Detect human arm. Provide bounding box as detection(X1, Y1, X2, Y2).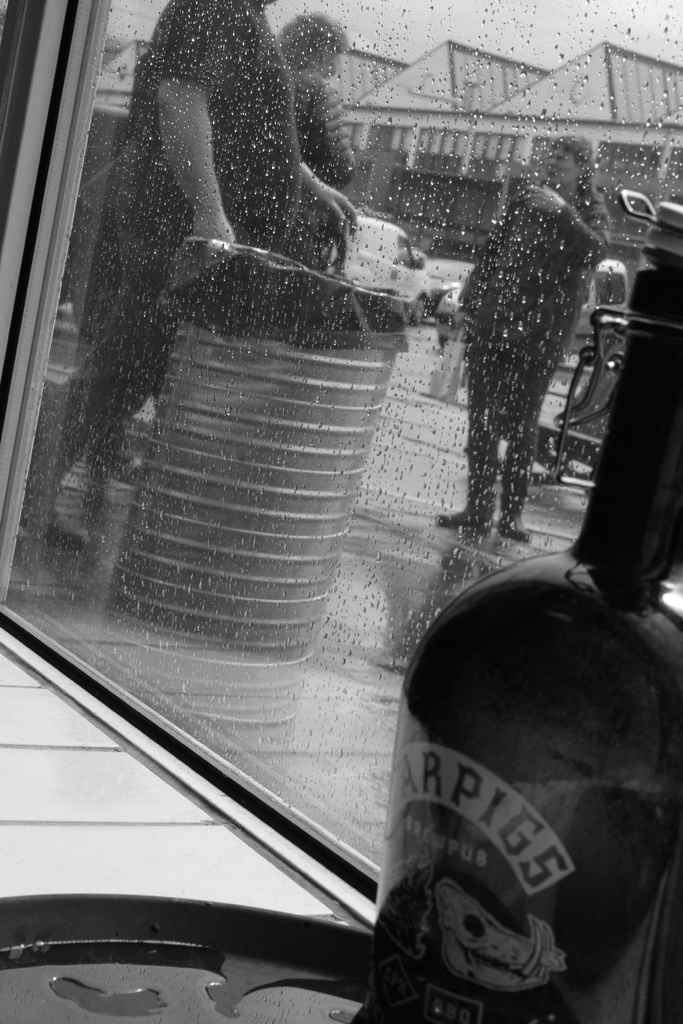
detection(525, 182, 614, 266).
